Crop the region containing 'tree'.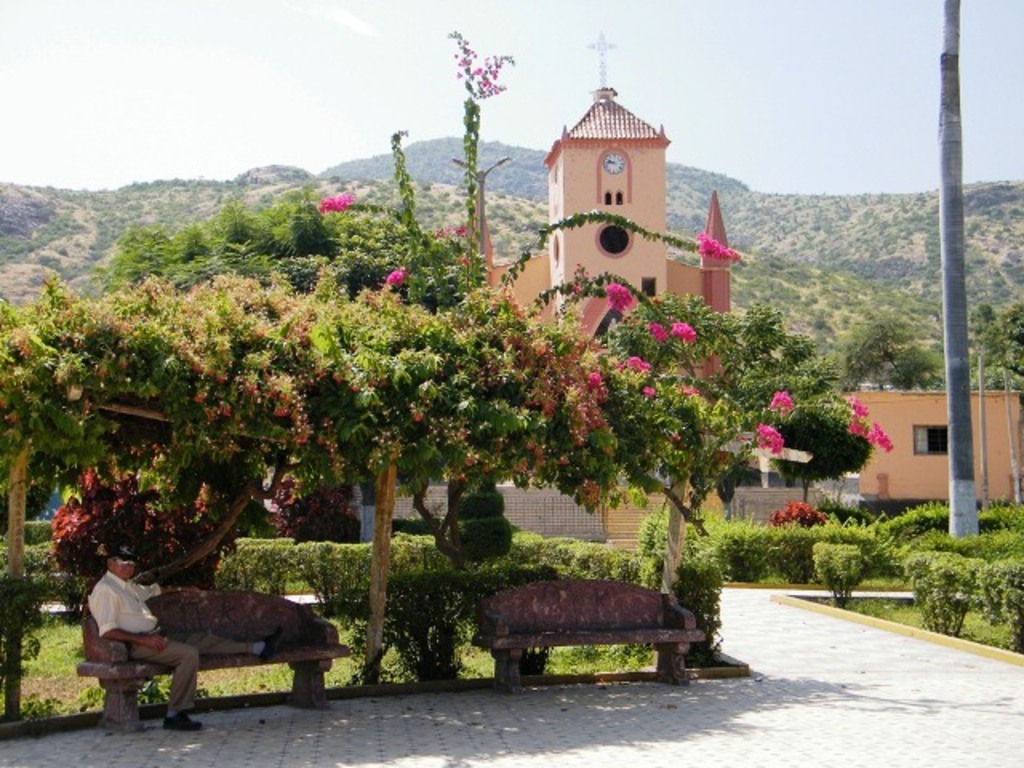
Crop region: crop(965, 294, 1022, 395).
